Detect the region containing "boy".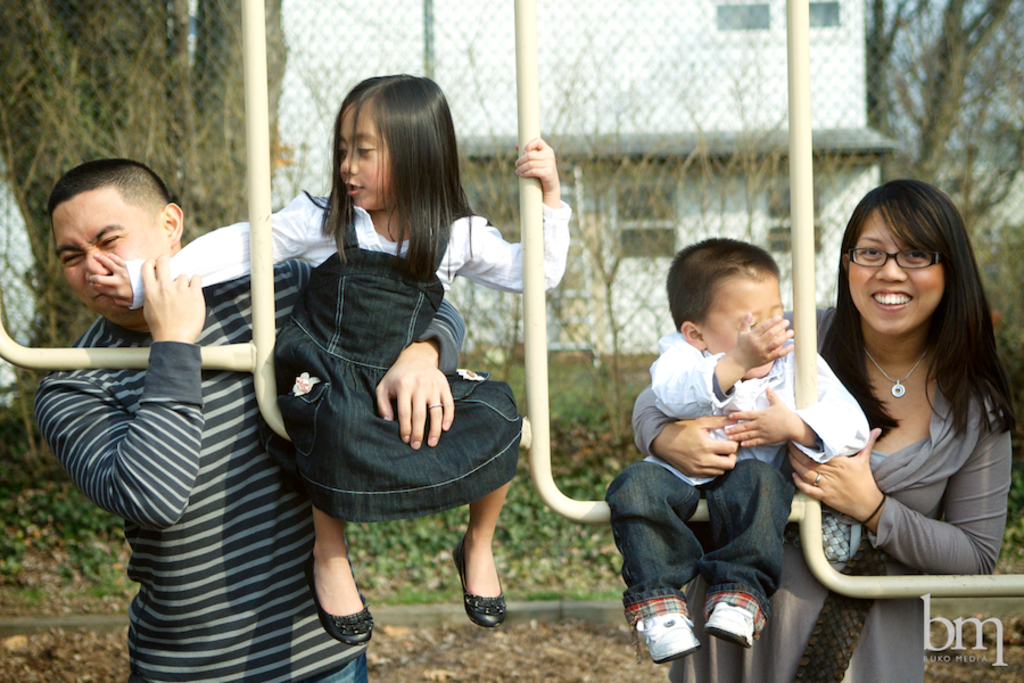
[596,227,885,636].
